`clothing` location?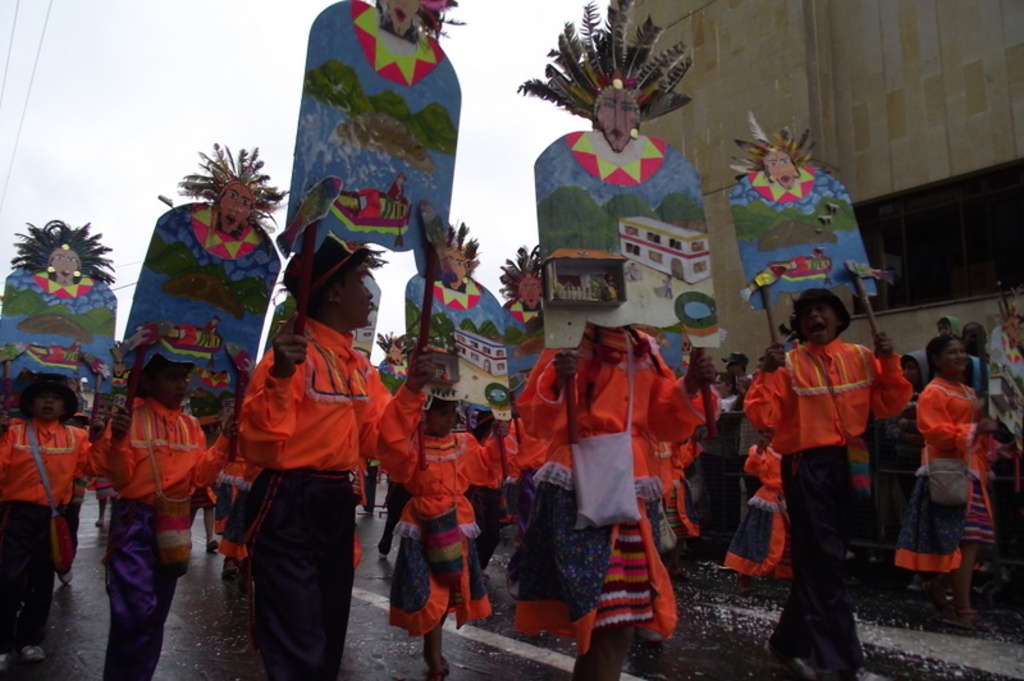
{"x1": 988, "y1": 314, "x2": 1023, "y2": 453}
